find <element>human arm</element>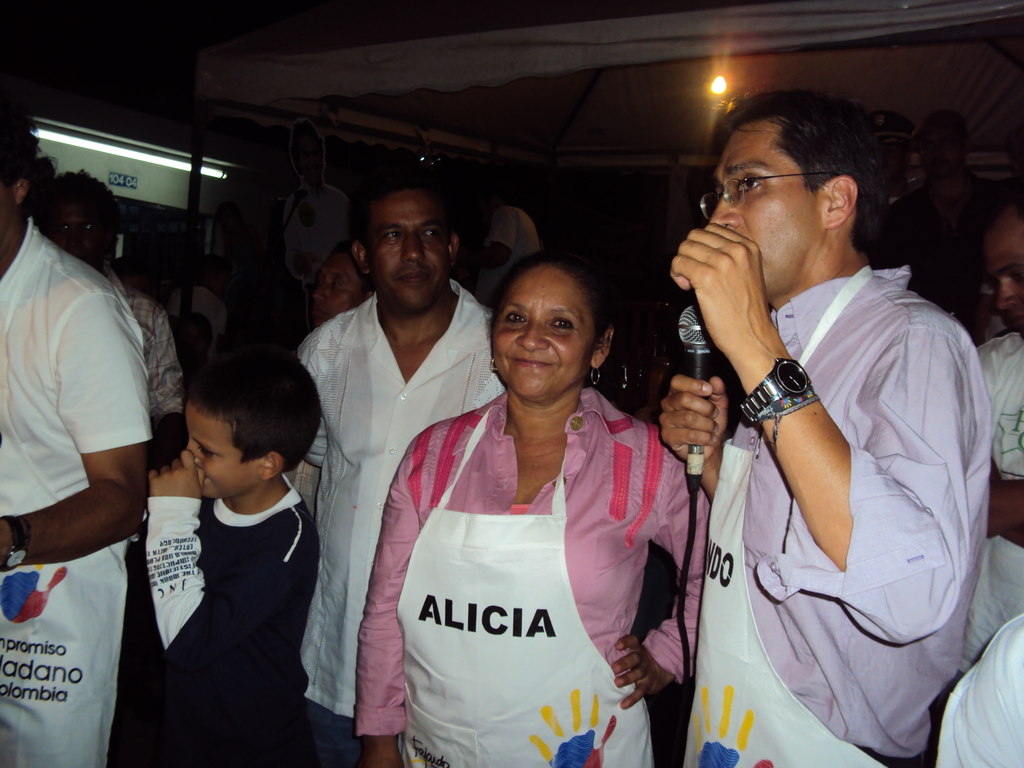
pyautogui.locateOnScreen(599, 438, 718, 714)
